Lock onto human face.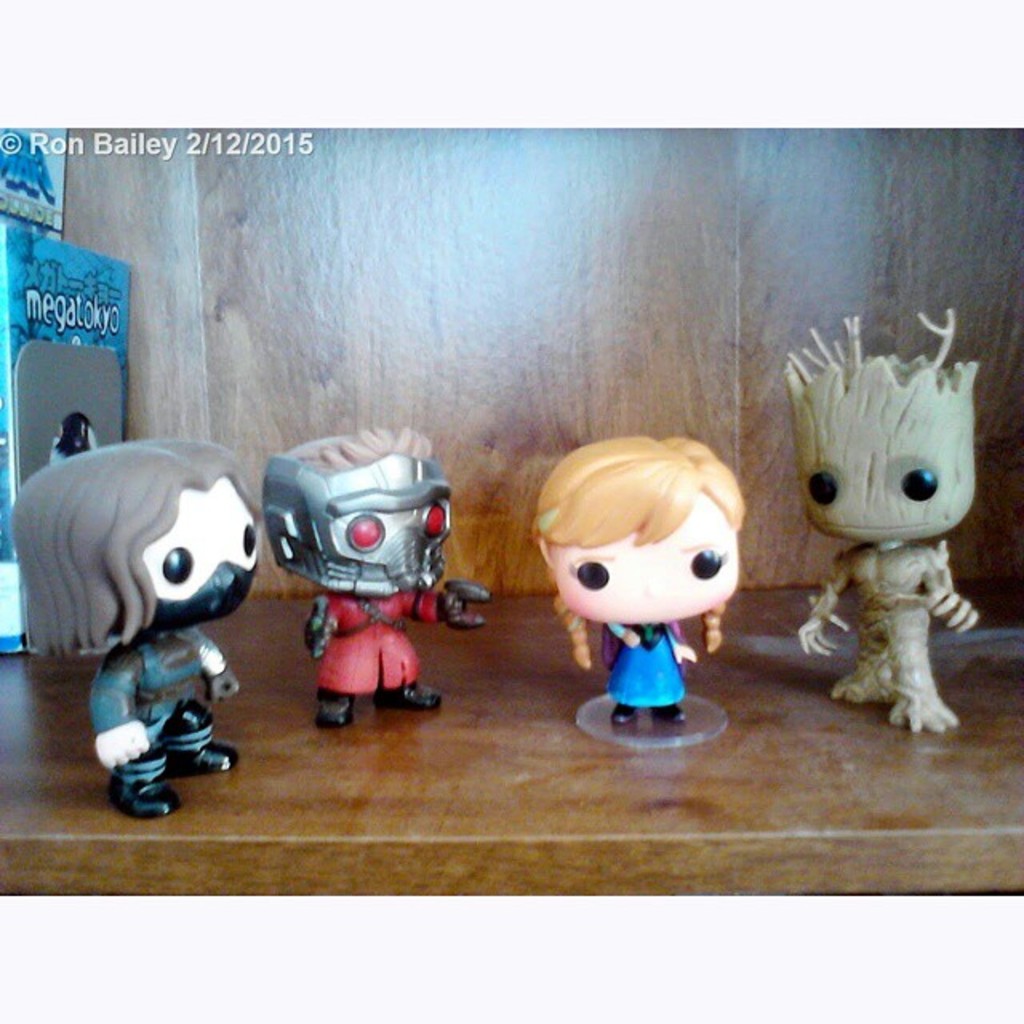
Locked: x1=794 y1=371 x2=970 y2=554.
